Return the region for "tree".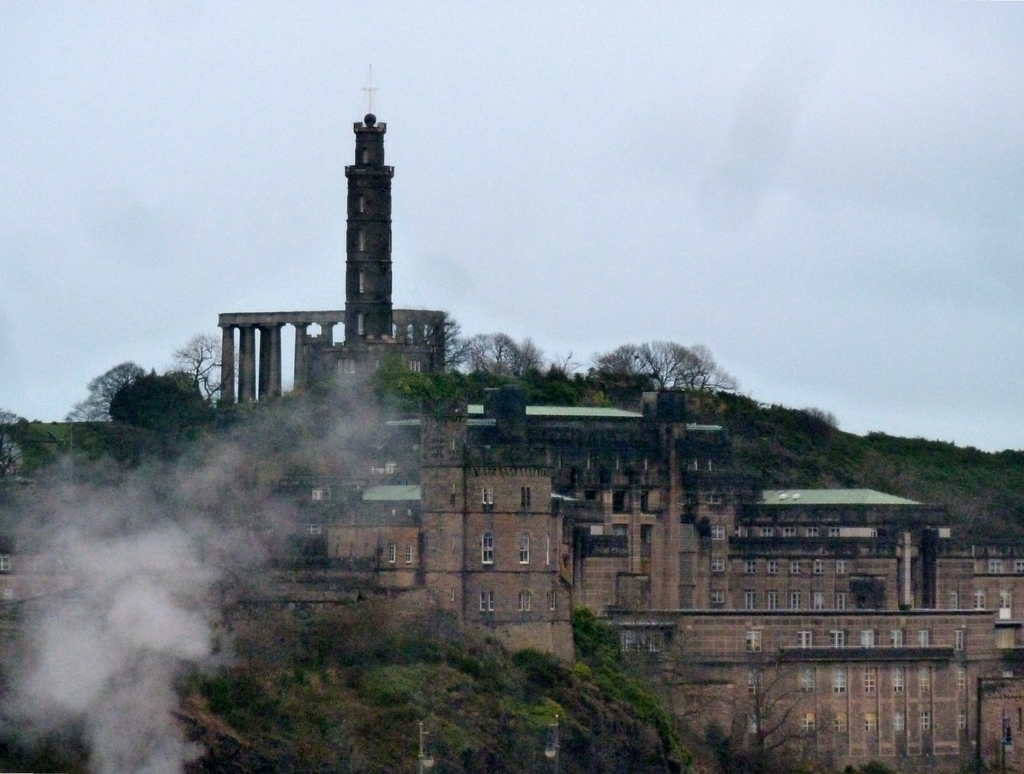
517:341:547:374.
